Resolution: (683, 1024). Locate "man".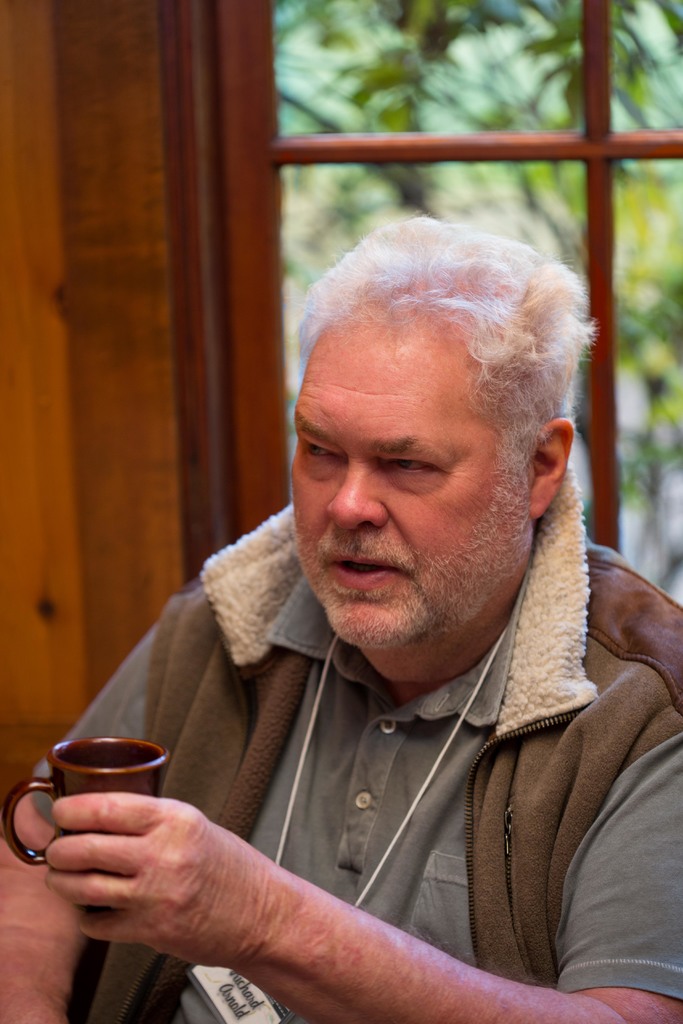
[left=38, top=187, right=659, bottom=993].
